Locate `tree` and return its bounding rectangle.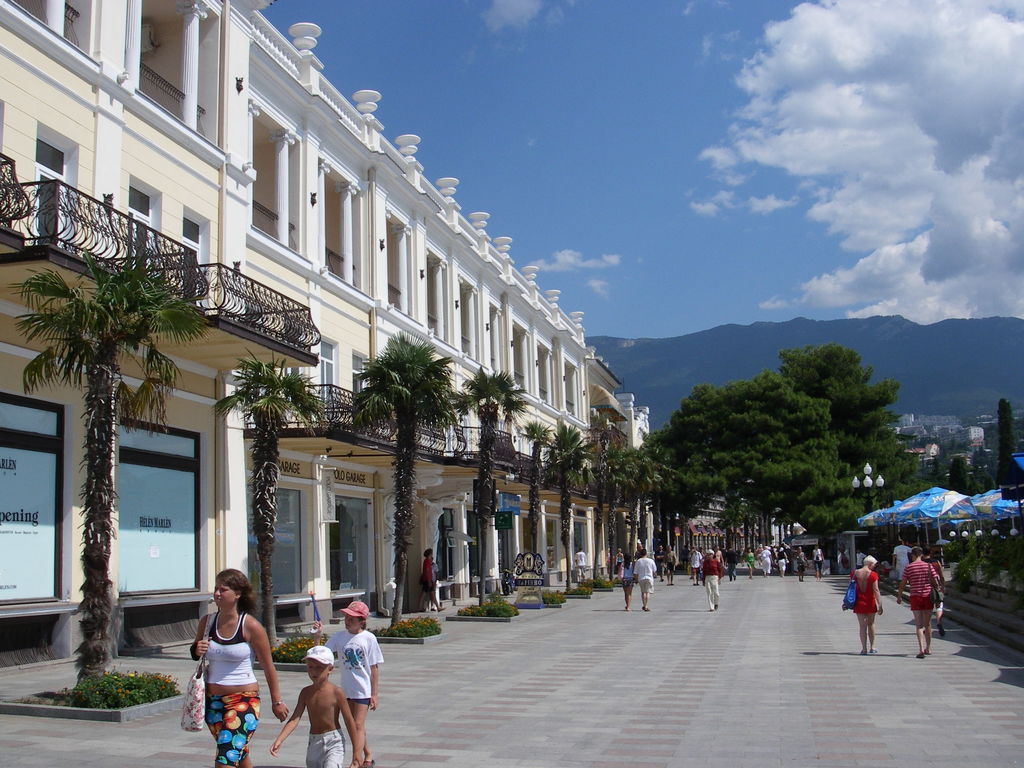
{"left": 446, "top": 365, "right": 525, "bottom": 611}.
